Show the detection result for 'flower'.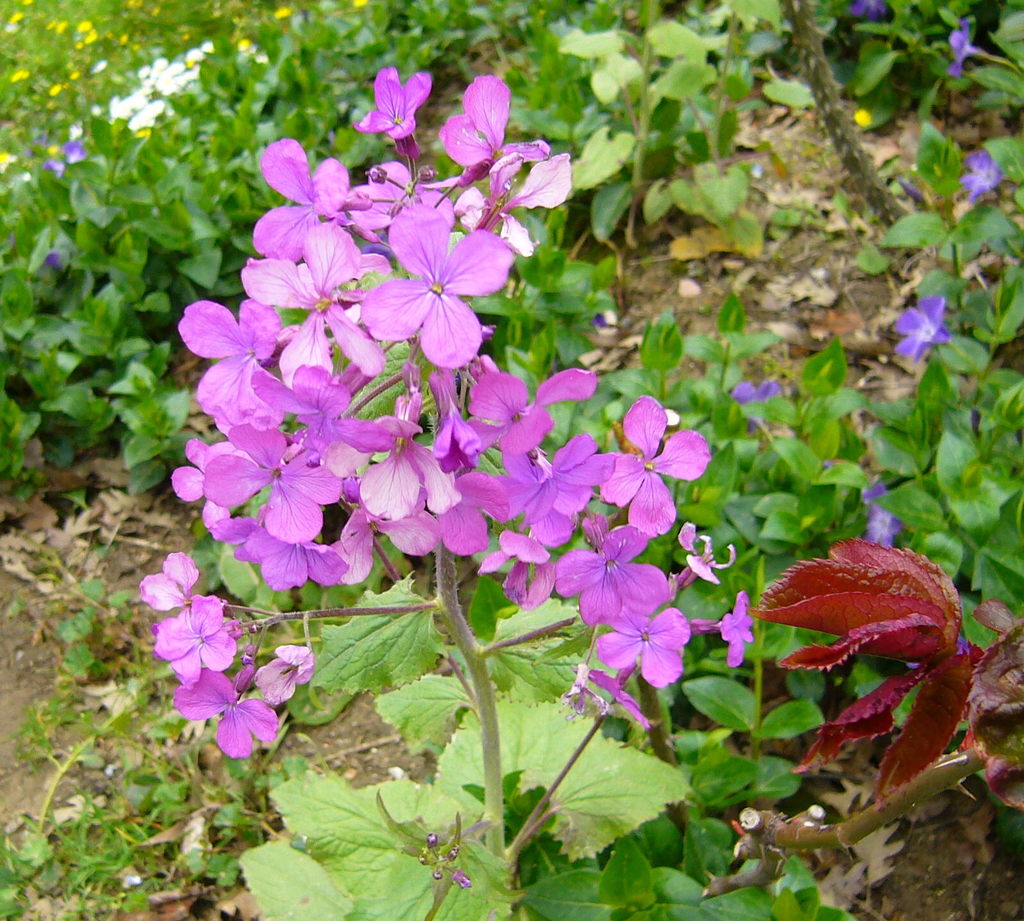
[left=353, top=66, right=436, bottom=158].
